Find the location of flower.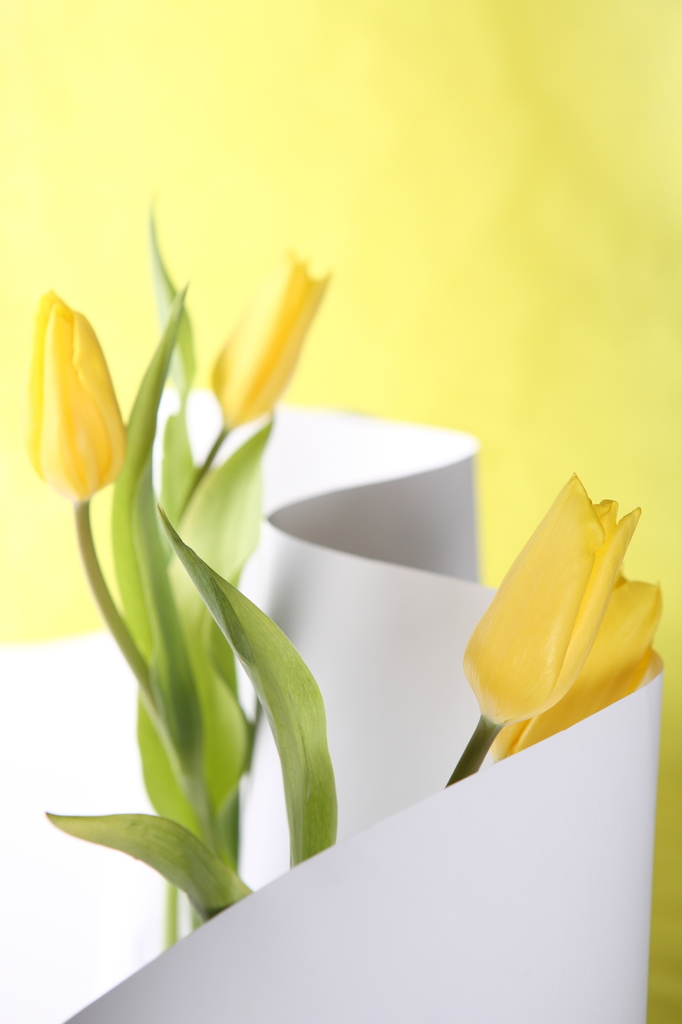
Location: 24, 286, 127, 504.
